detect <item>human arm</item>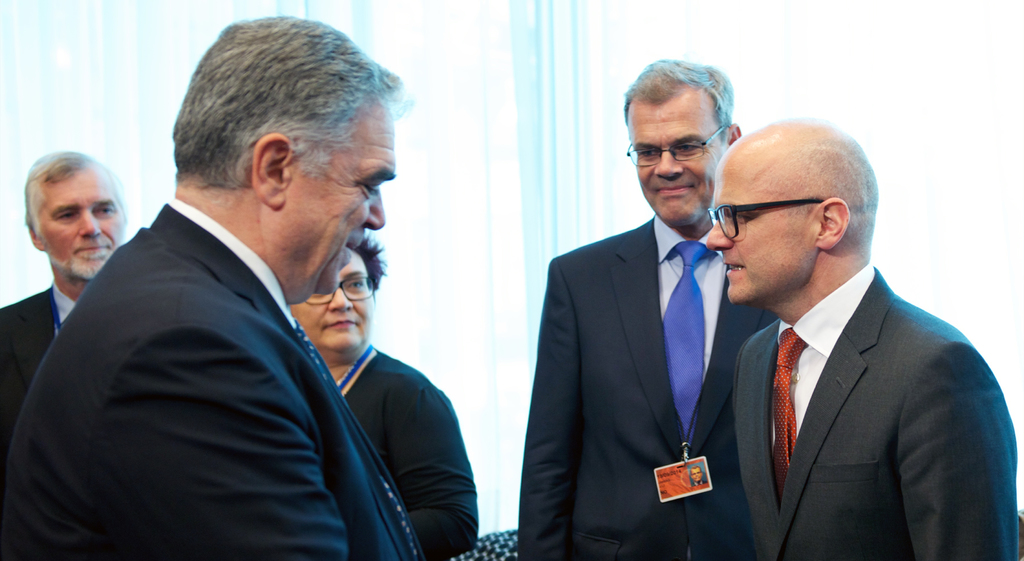
bbox(131, 330, 348, 560)
